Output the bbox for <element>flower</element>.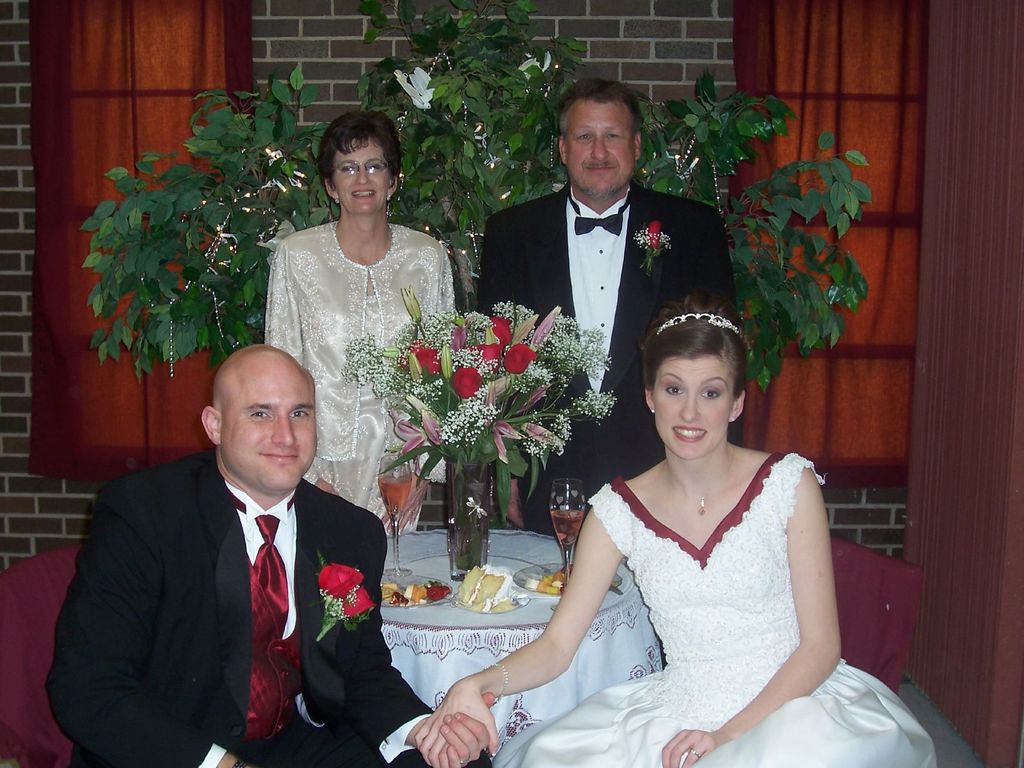
x1=404 y1=393 x2=442 y2=422.
